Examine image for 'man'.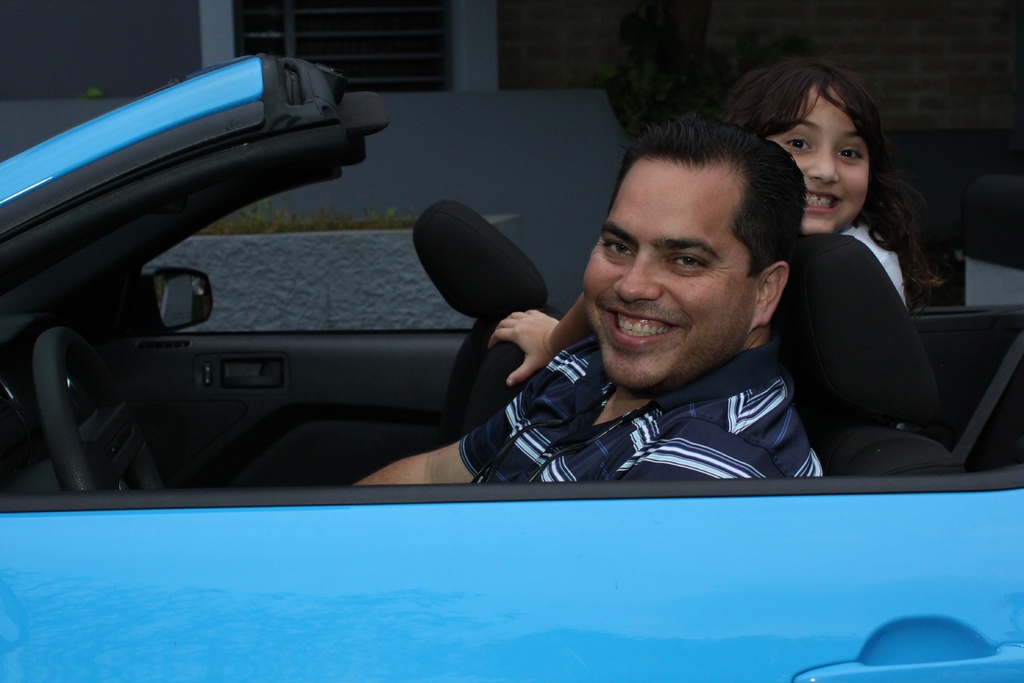
Examination result: [351, 109, 824, 488].
